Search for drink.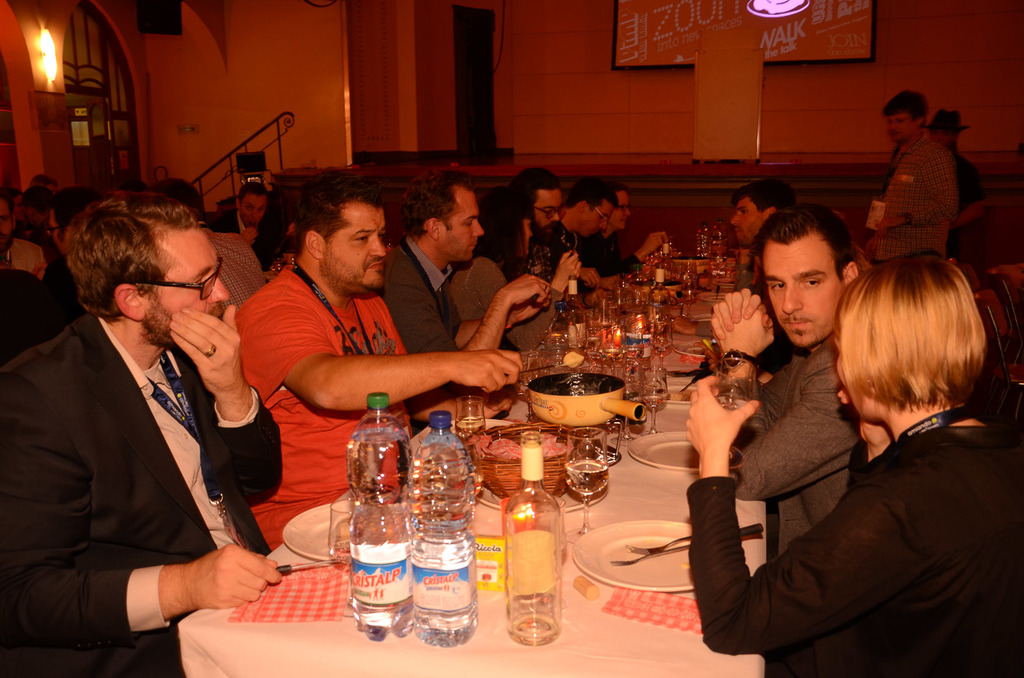
Found at 568, 429, 606, 537.
